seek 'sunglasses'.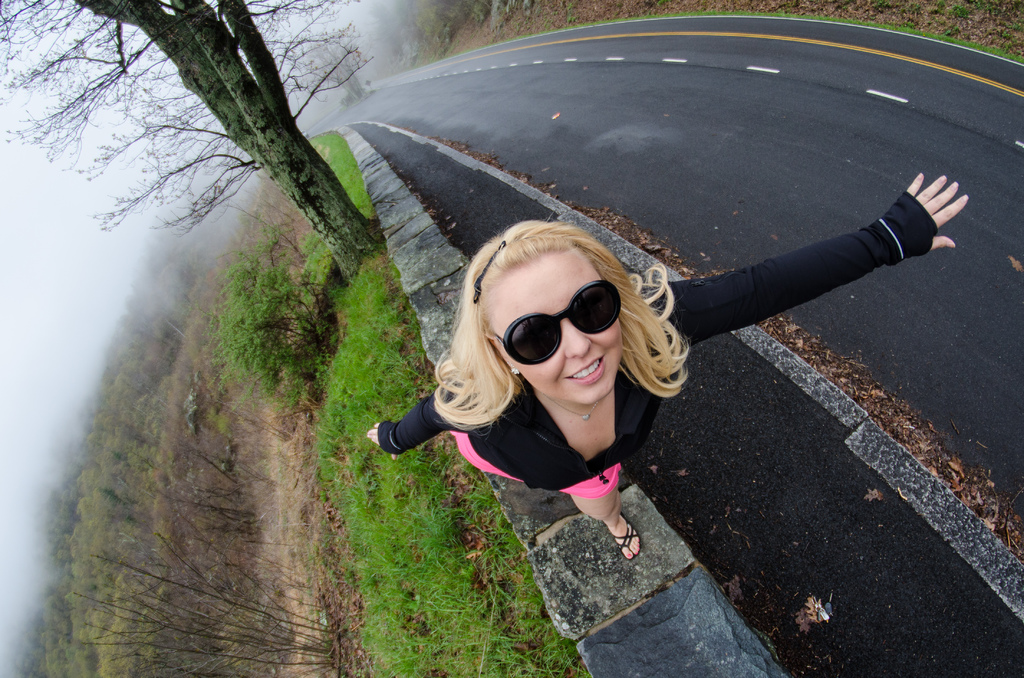
crop(488, 276, 619, 364).
